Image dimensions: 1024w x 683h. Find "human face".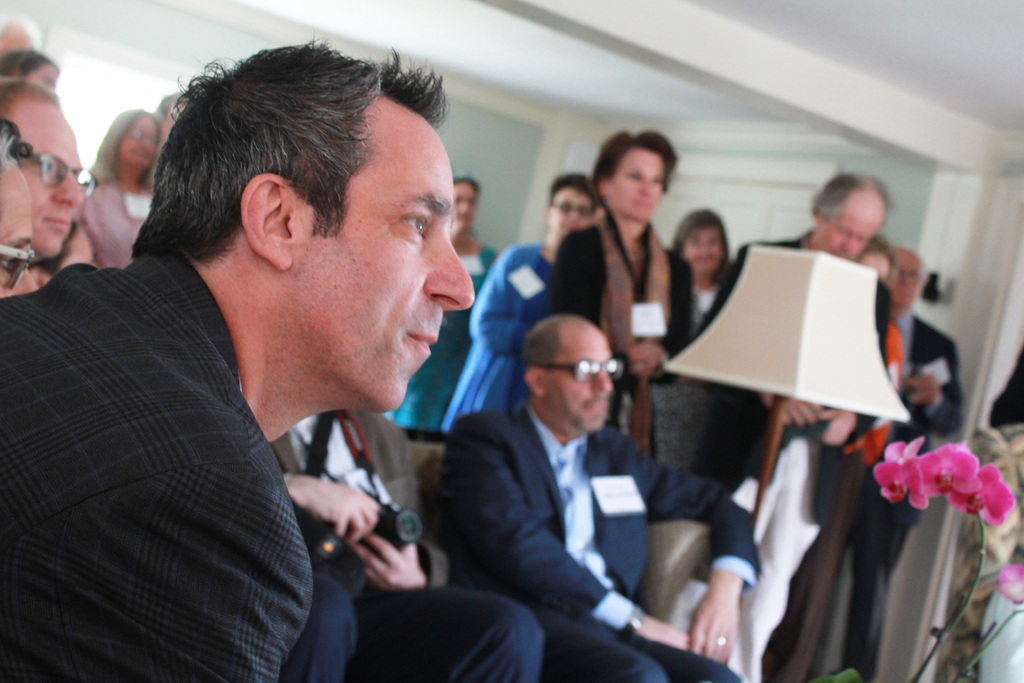
(left=295, top=104, right=473, bottom=409).
